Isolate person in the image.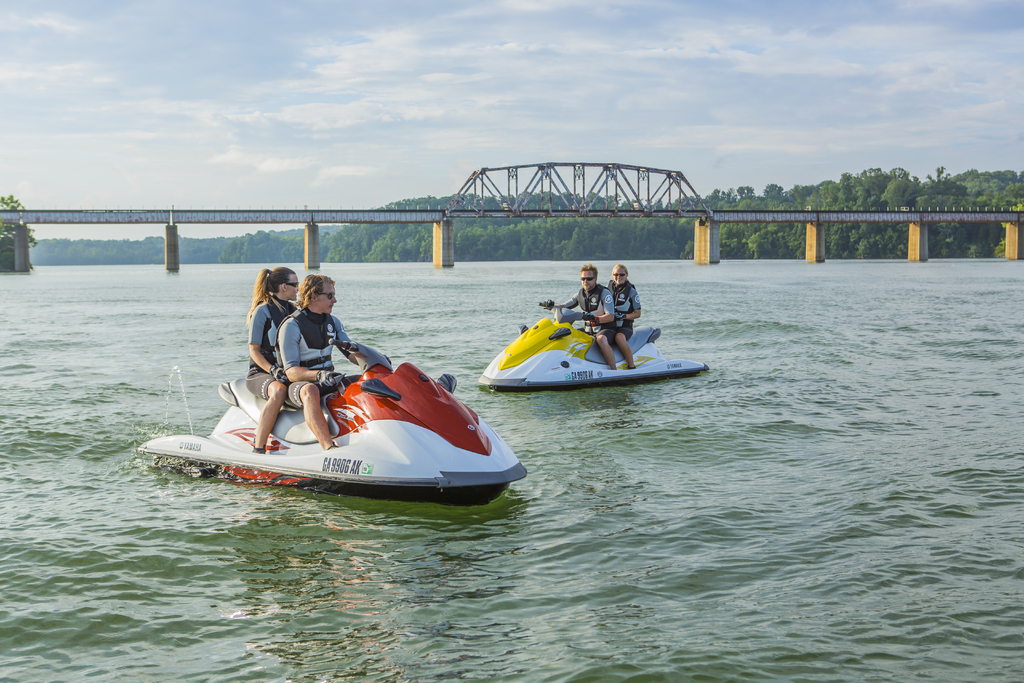
Isolated region: detection(280, 273, 370, 450).
